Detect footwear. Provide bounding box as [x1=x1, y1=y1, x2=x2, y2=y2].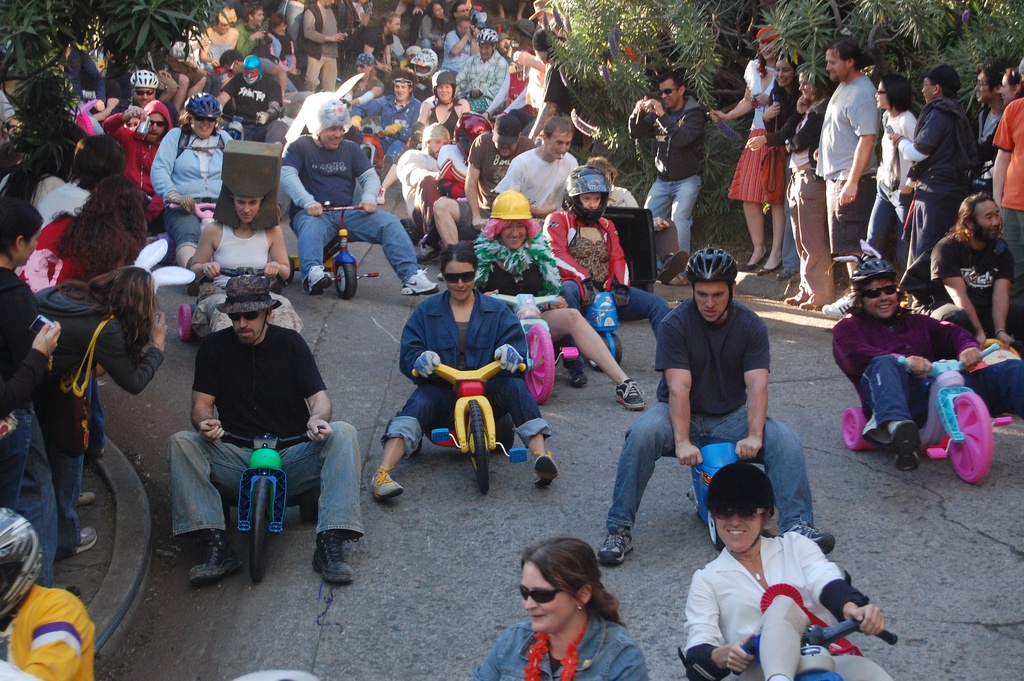
[x1=744, y1=245, x2=772, y2=268].
